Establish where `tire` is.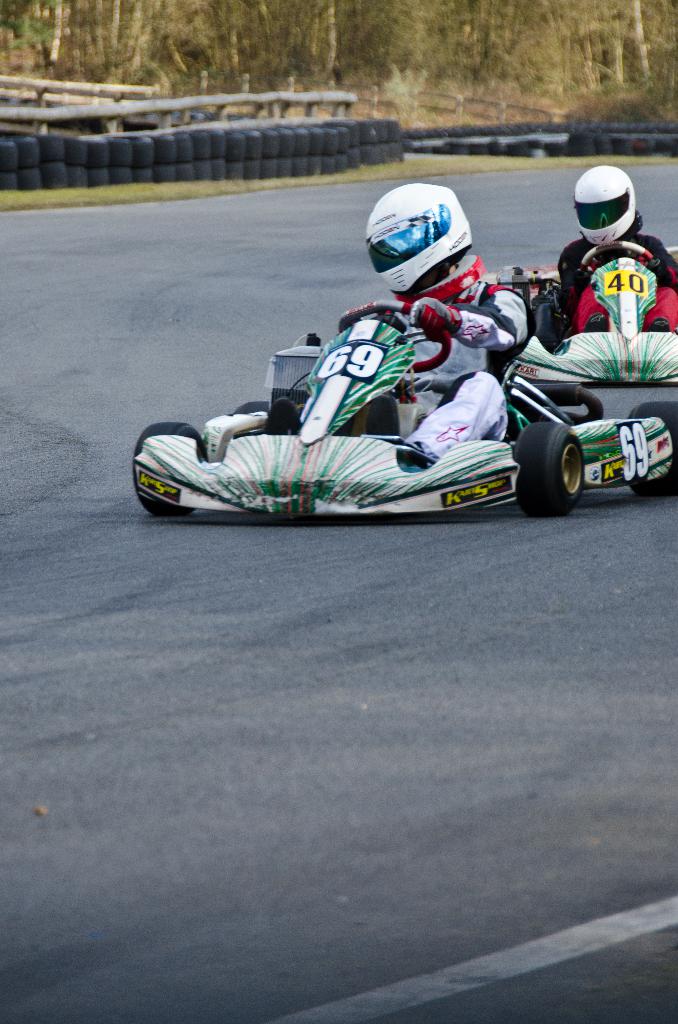
Established at bbox(513, 422, 585, 518).
